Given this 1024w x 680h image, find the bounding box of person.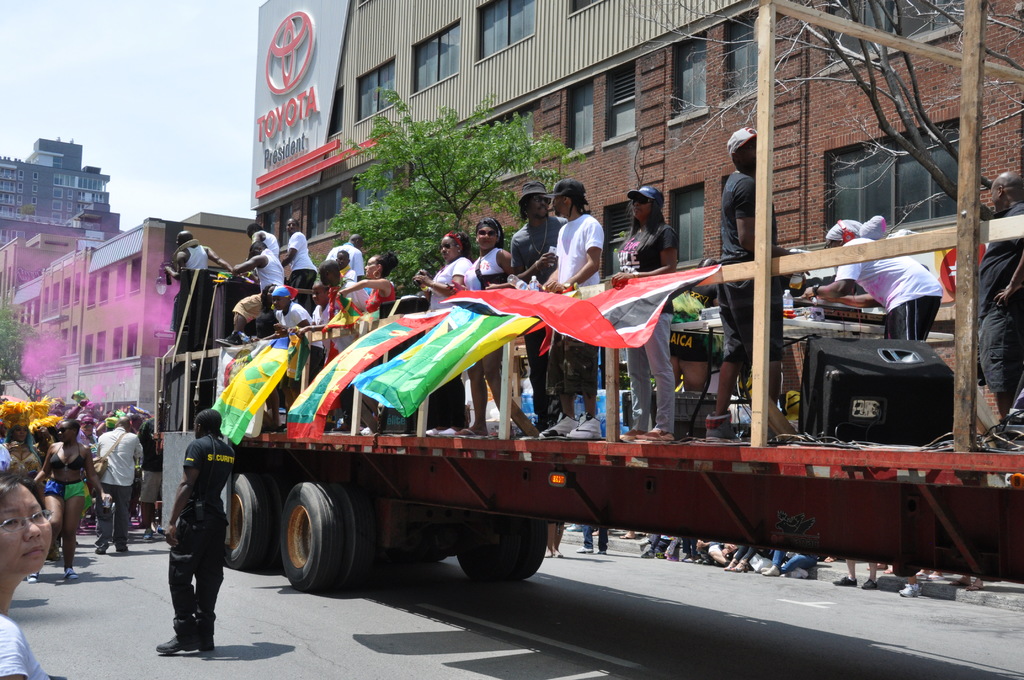
box(703, 129, 791, 445).
